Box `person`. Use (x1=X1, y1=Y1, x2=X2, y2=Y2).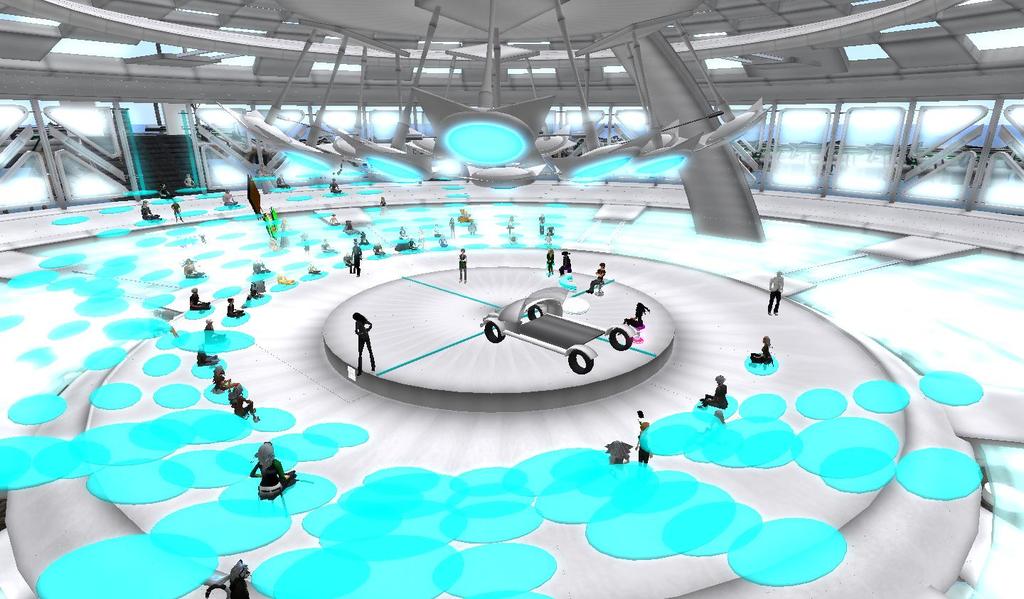
(x1=372, y1=238, x2=385, y2=257).
